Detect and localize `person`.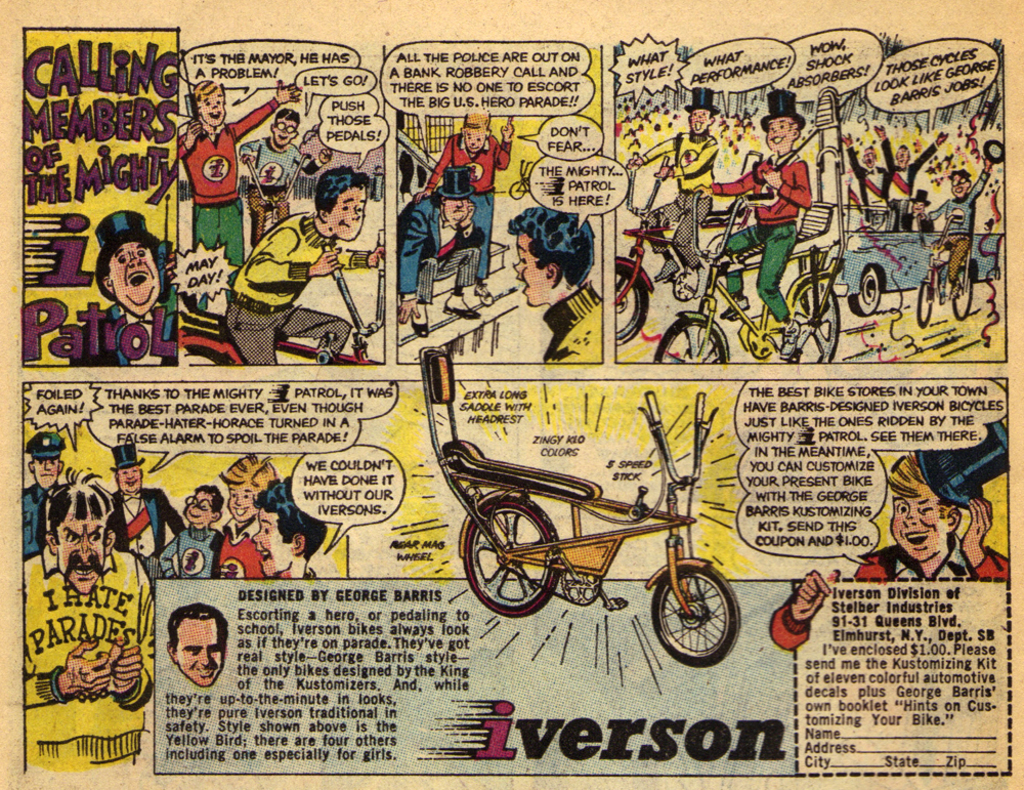
Localized at (x1=162, y1=601, x2=225, y2=689).
